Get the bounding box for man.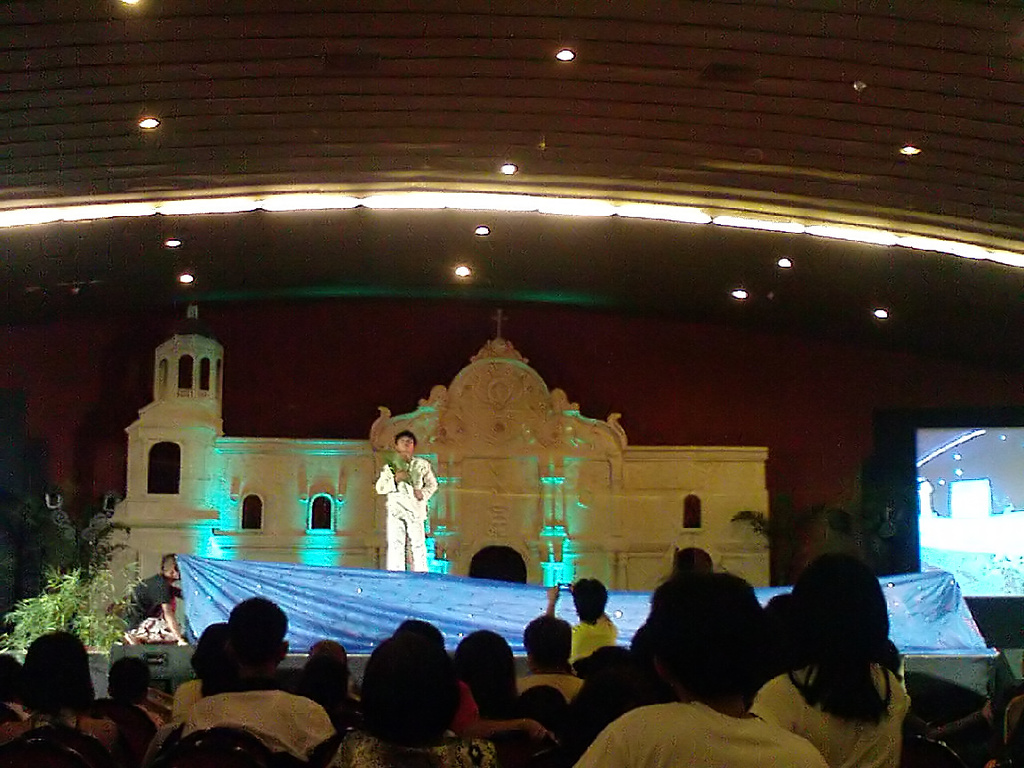
crop(143, 605, 318, 762).
